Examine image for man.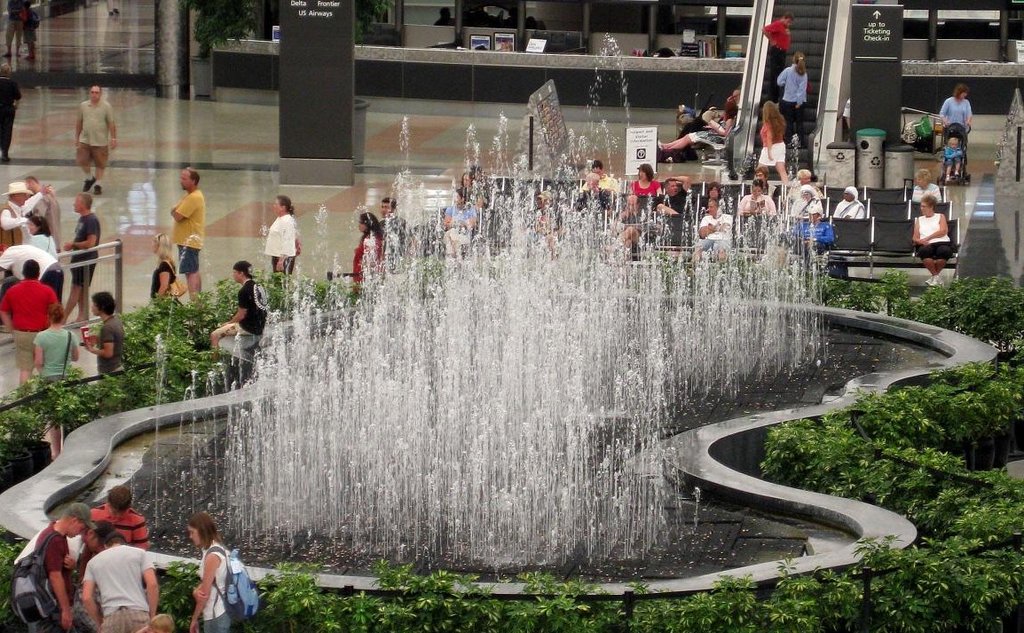
Examination result: {"left": 78, "top": 487, "right": 162, "bottom": 570}.
